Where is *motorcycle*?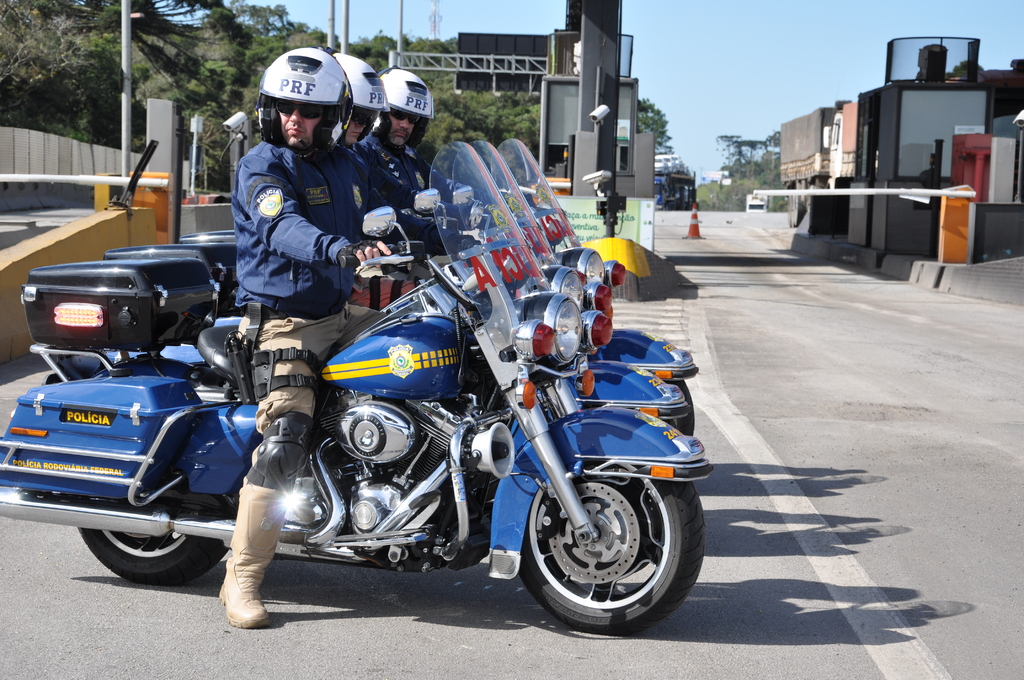
select_region(0, 142, 708, 626).
